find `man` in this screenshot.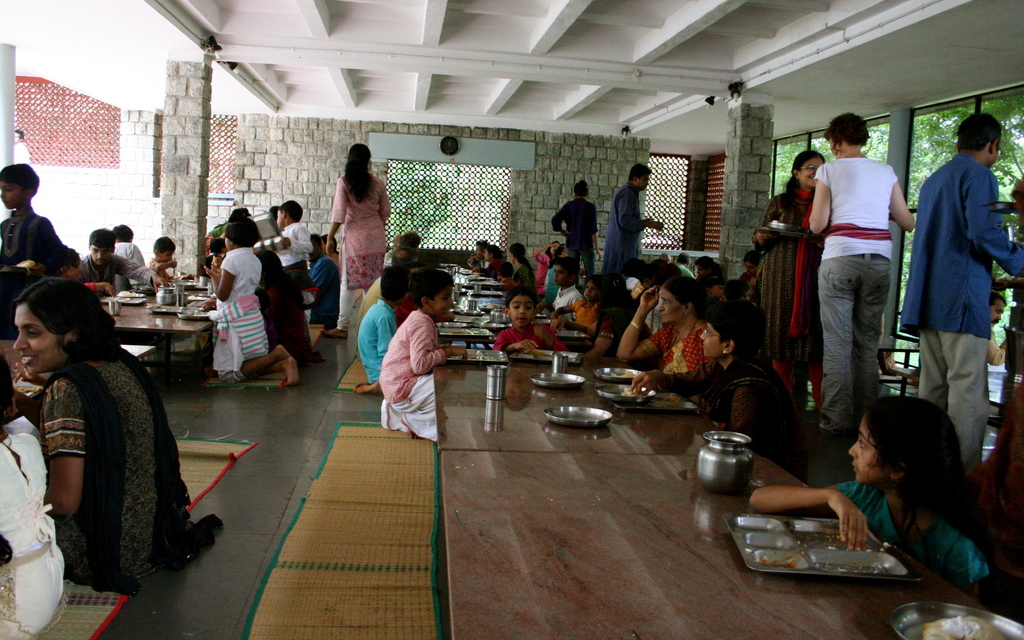
The bounding box for `man` is Rect(114, 220, 143, 274).
